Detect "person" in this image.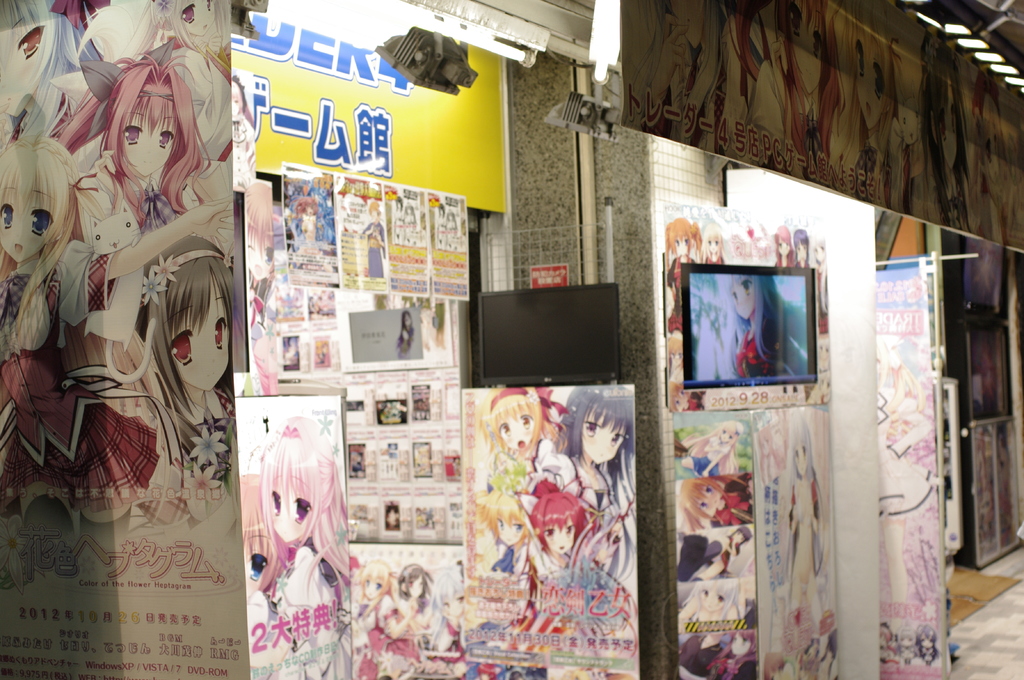
Detection: {"left": 780, "top": 413, "right": 826, "bottom": 635}.
